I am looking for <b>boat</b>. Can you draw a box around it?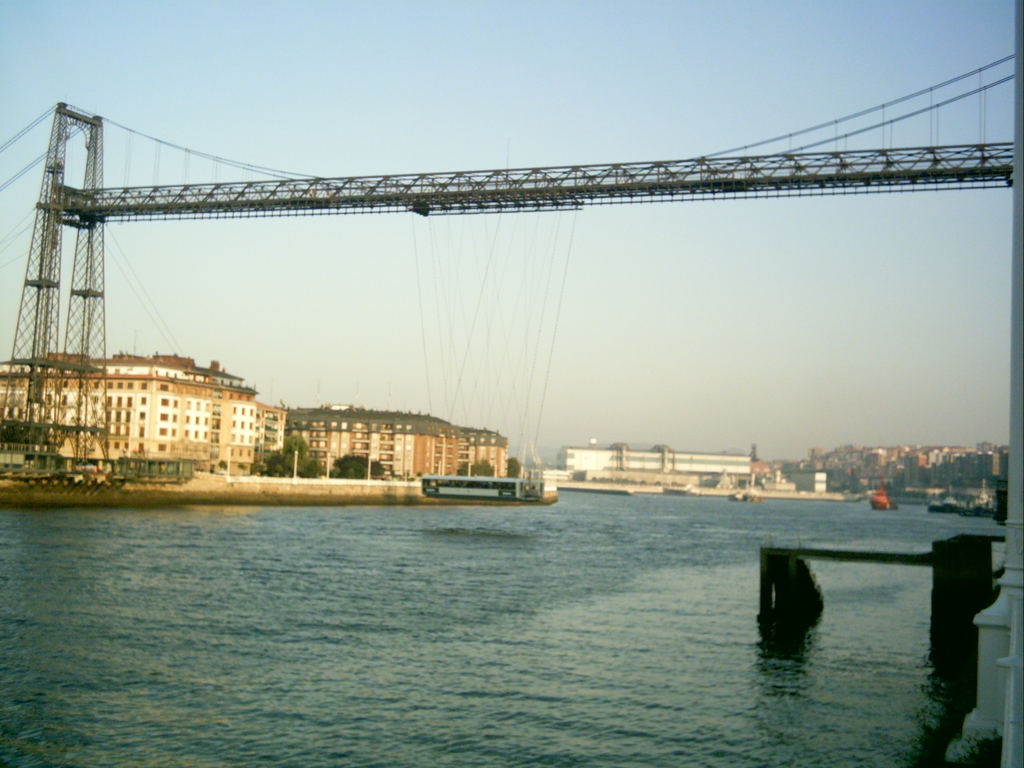
Sure, the bounding box is bbox=[959, 502, 996, 518].
